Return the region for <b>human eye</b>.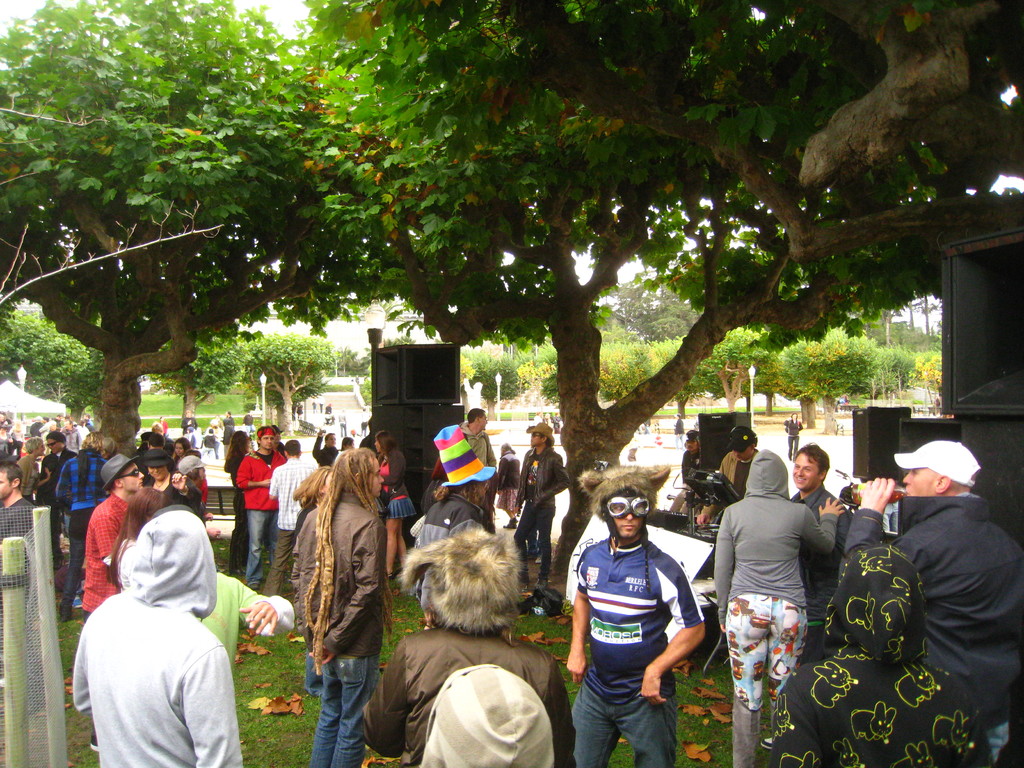
region(805, 462, 819, 477).
